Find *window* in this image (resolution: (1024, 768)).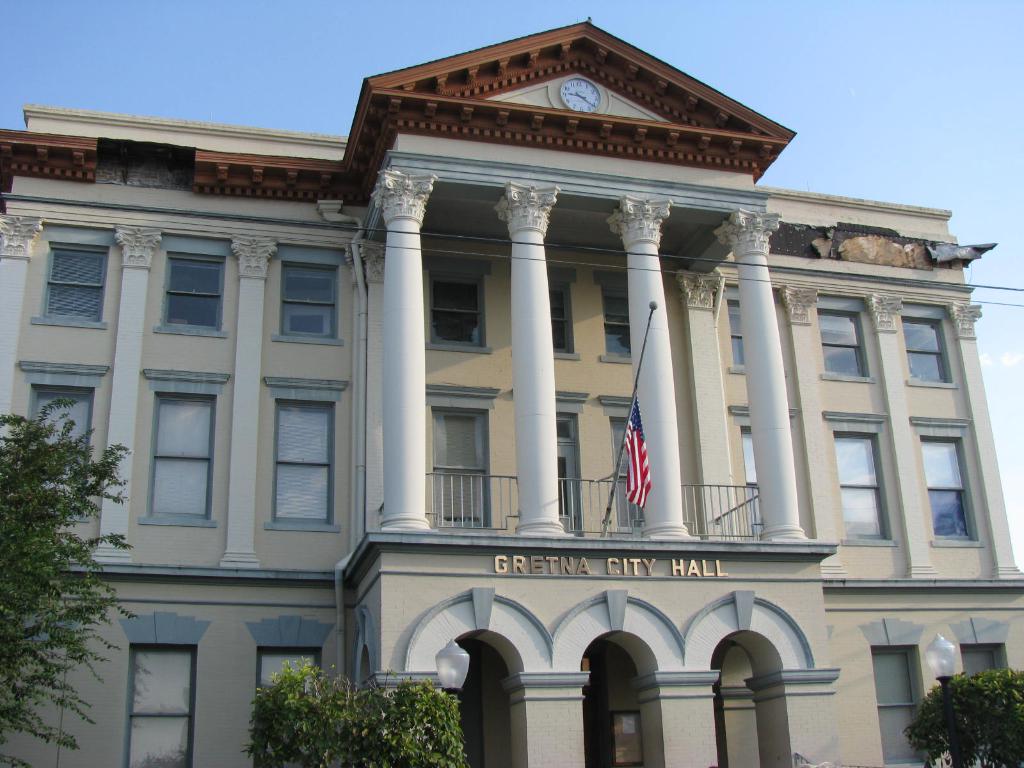
<box>163,257,223,326</box>.
